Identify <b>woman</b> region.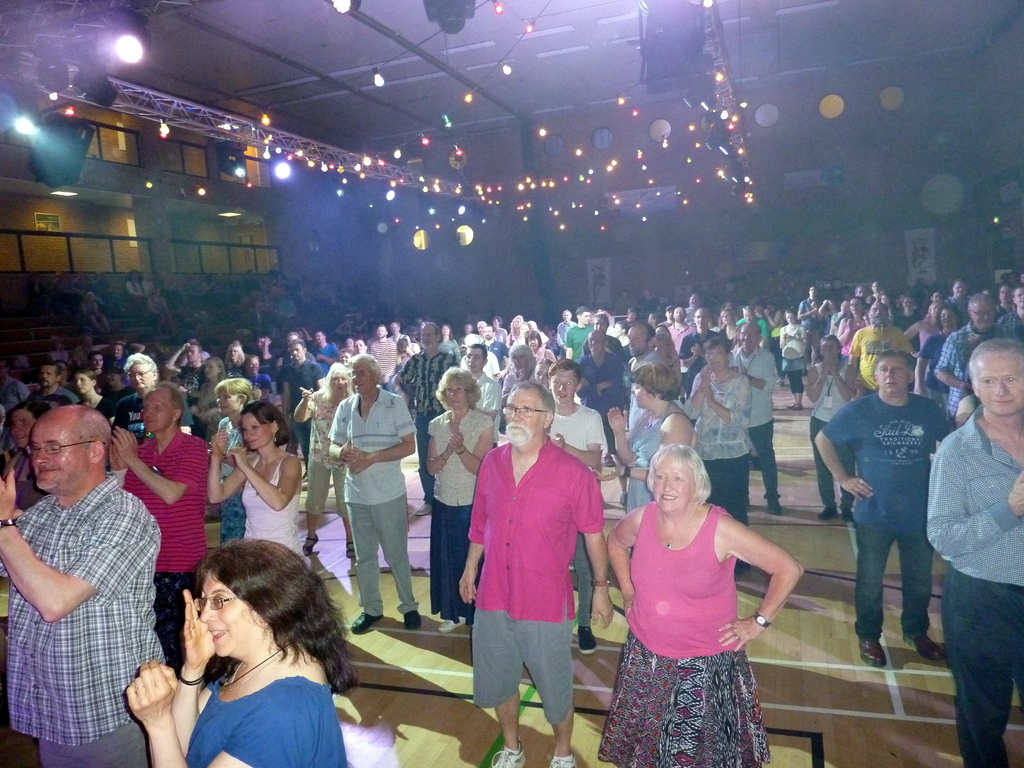
Region: 209 379 260 546.
